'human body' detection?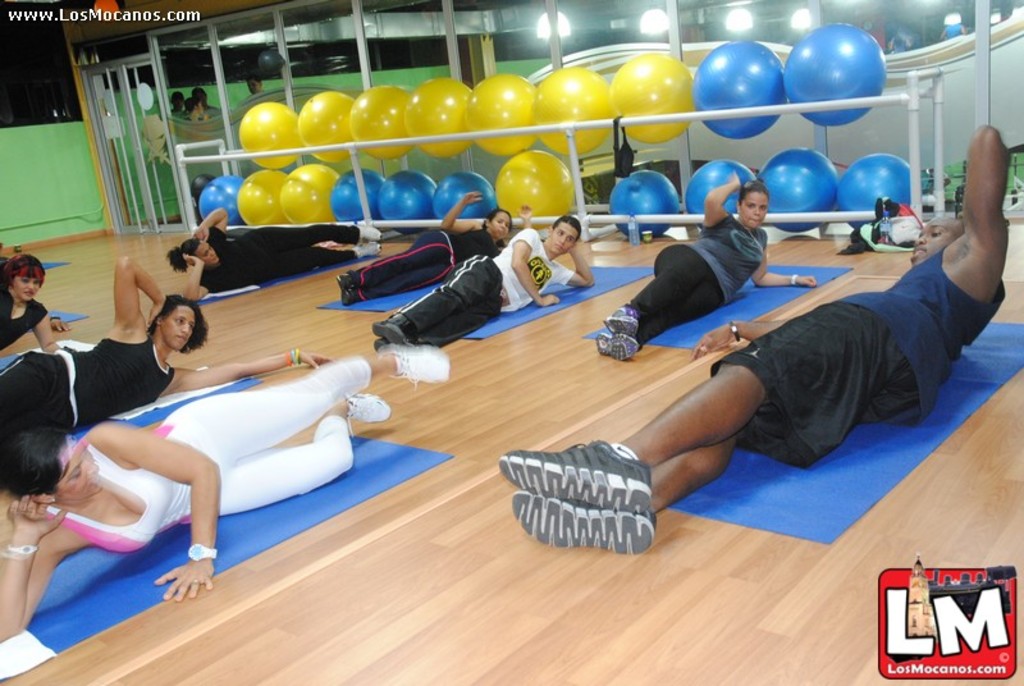
[499, 123, 1012, 555]
